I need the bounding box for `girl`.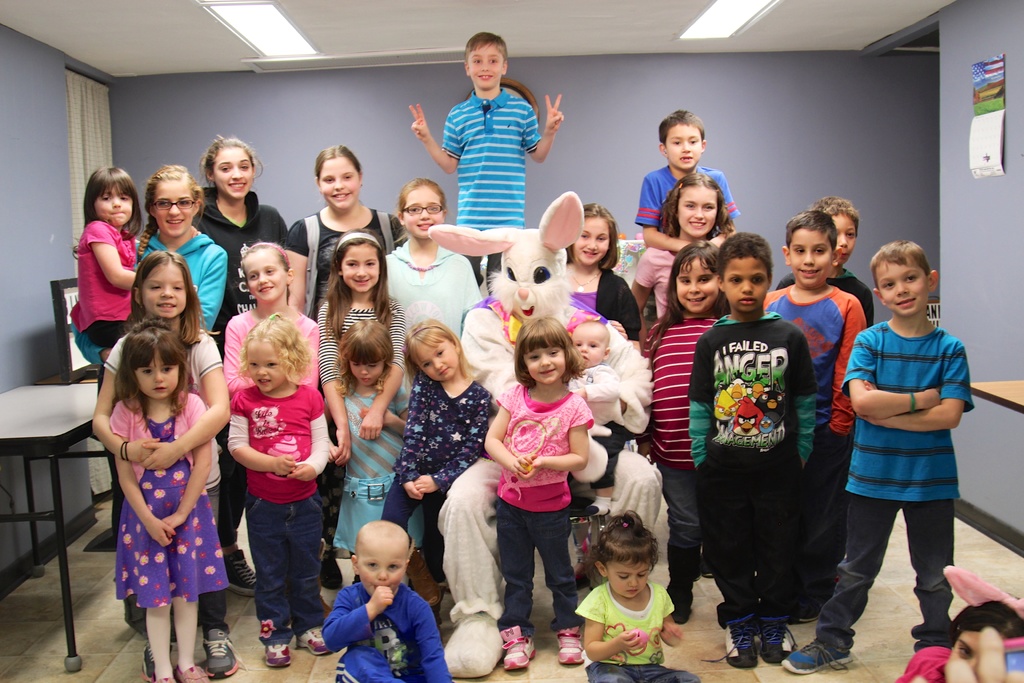
Here it is: box(578, 513, 692, 682).
